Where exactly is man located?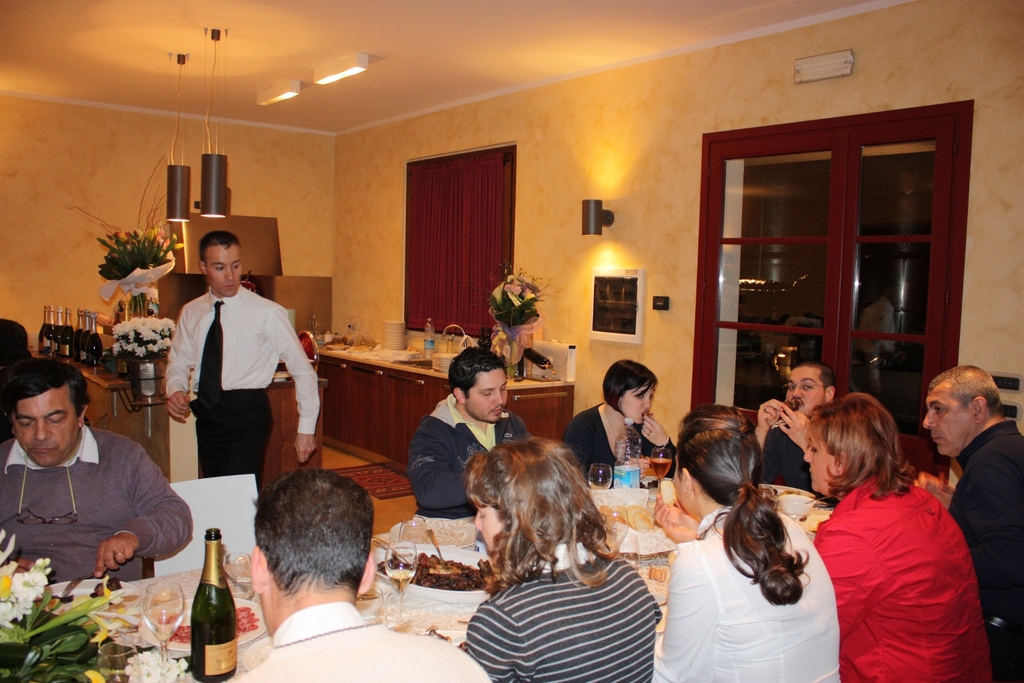
Its bounding box is 405:346:541:520.
